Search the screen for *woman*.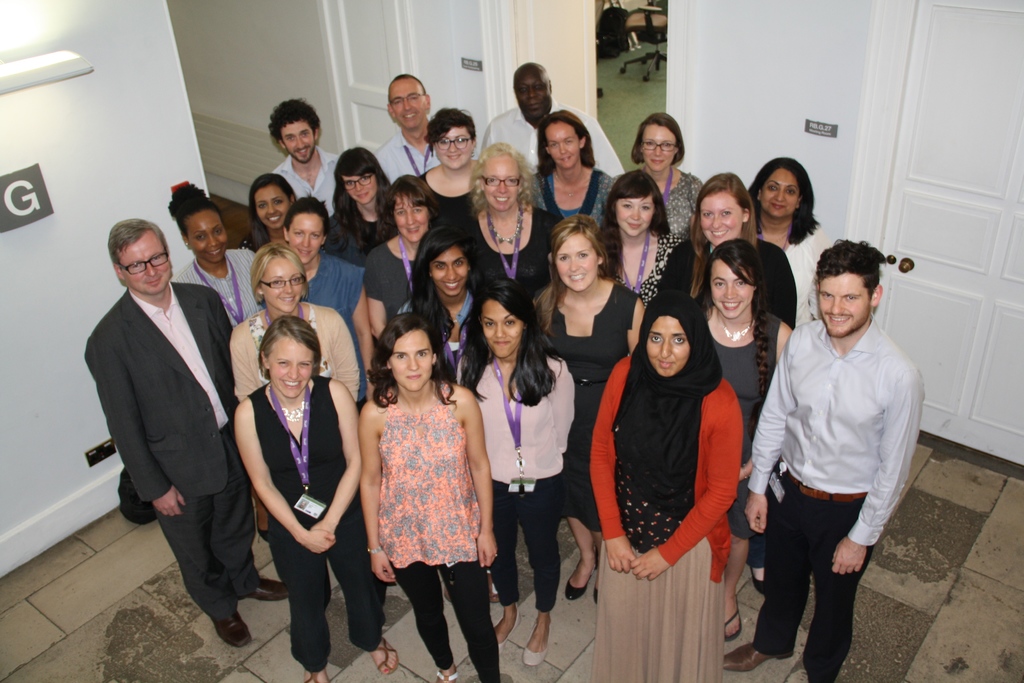
Found at (631, 114, 701, 240).
